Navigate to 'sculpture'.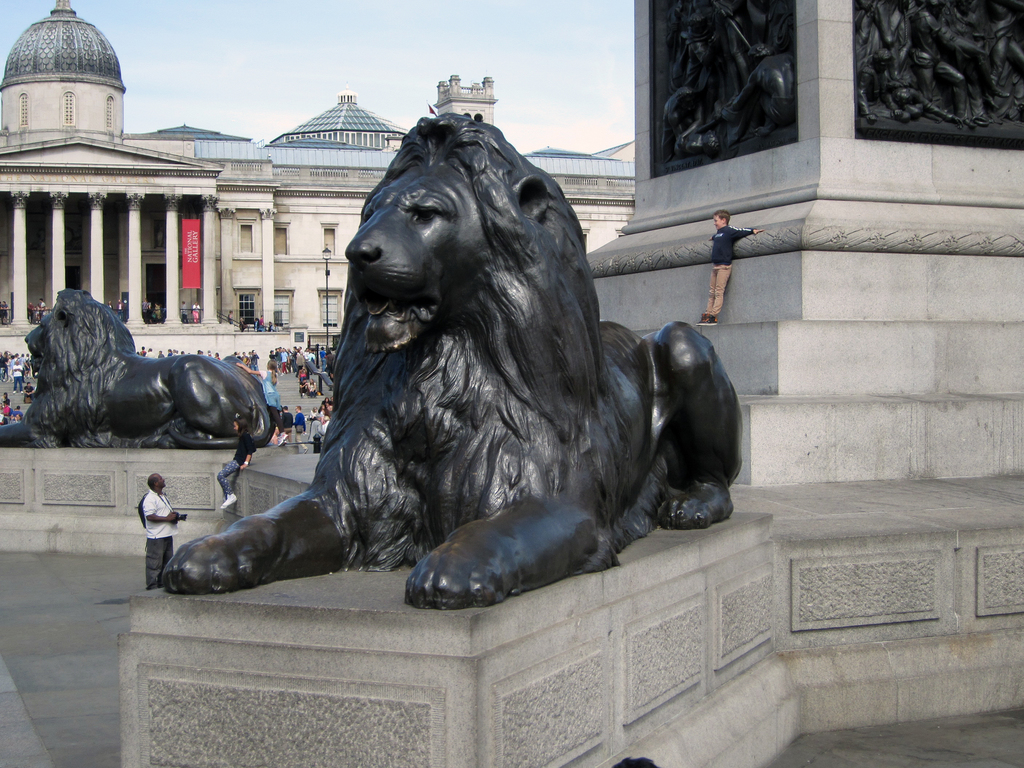
Navigation target: box(0, 286, 289, 486).
